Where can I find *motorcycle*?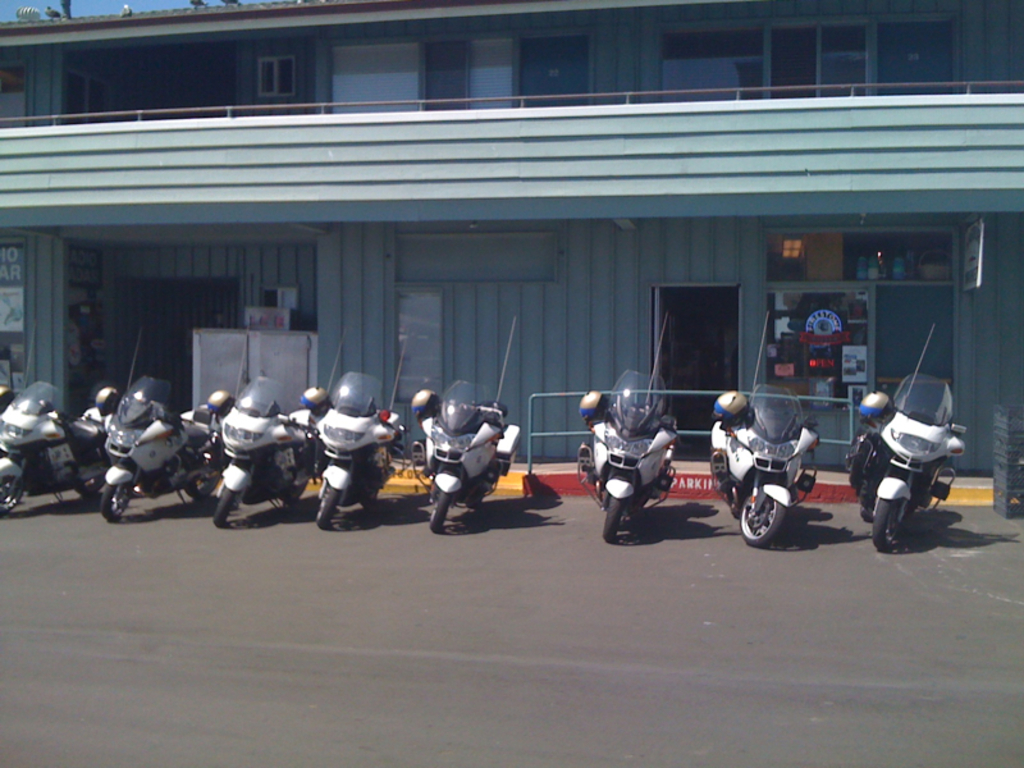
You can find it at (846, 370, 968, 549).
